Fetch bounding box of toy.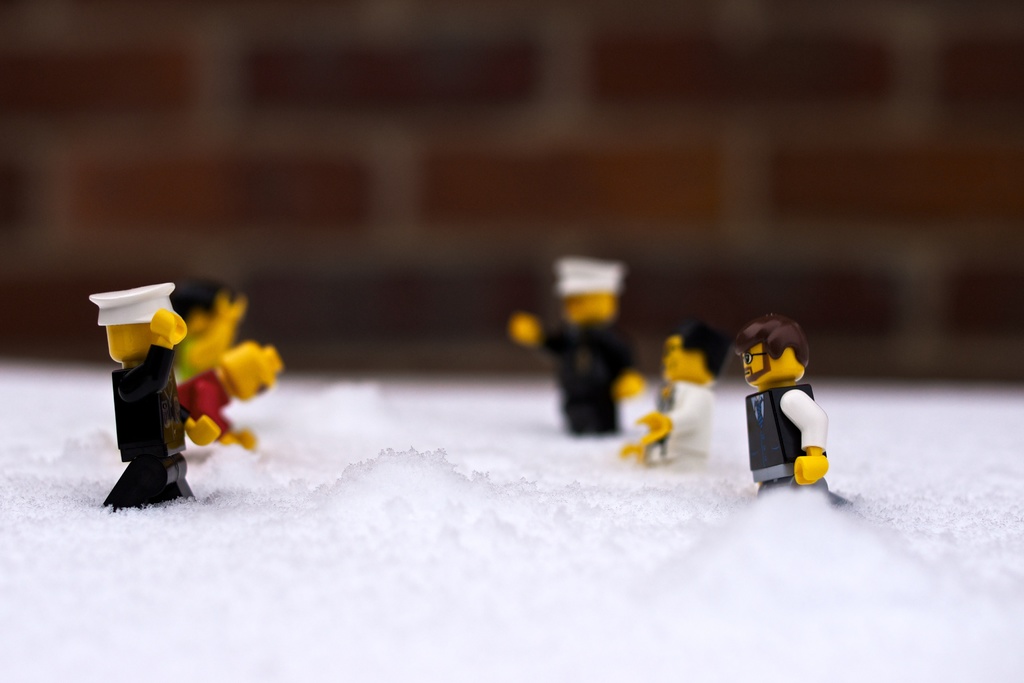
Bbox: region(86, 276, 199, 507).
